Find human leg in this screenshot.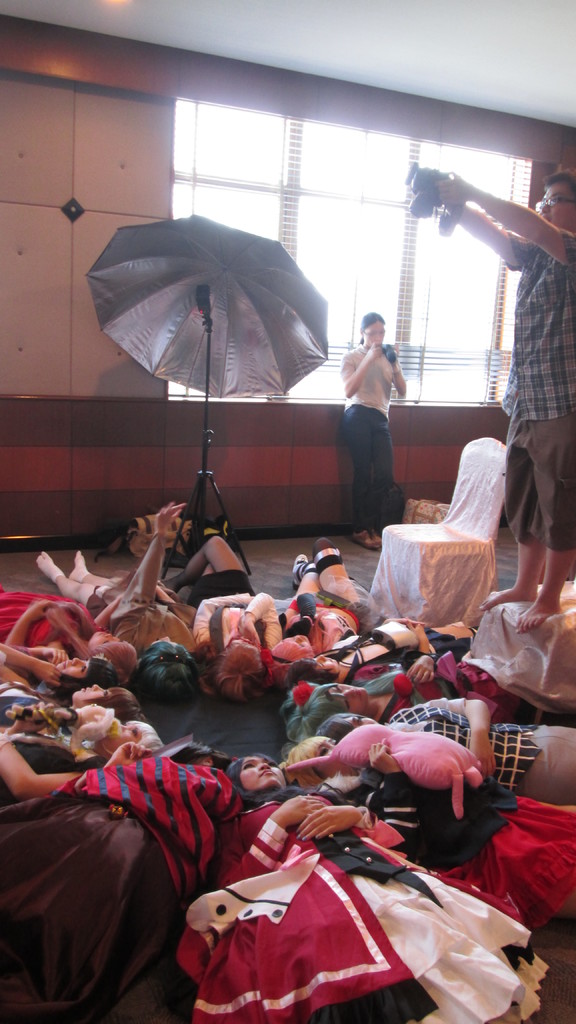
The bounding box for human leg is [376, 410, 398, 547].
